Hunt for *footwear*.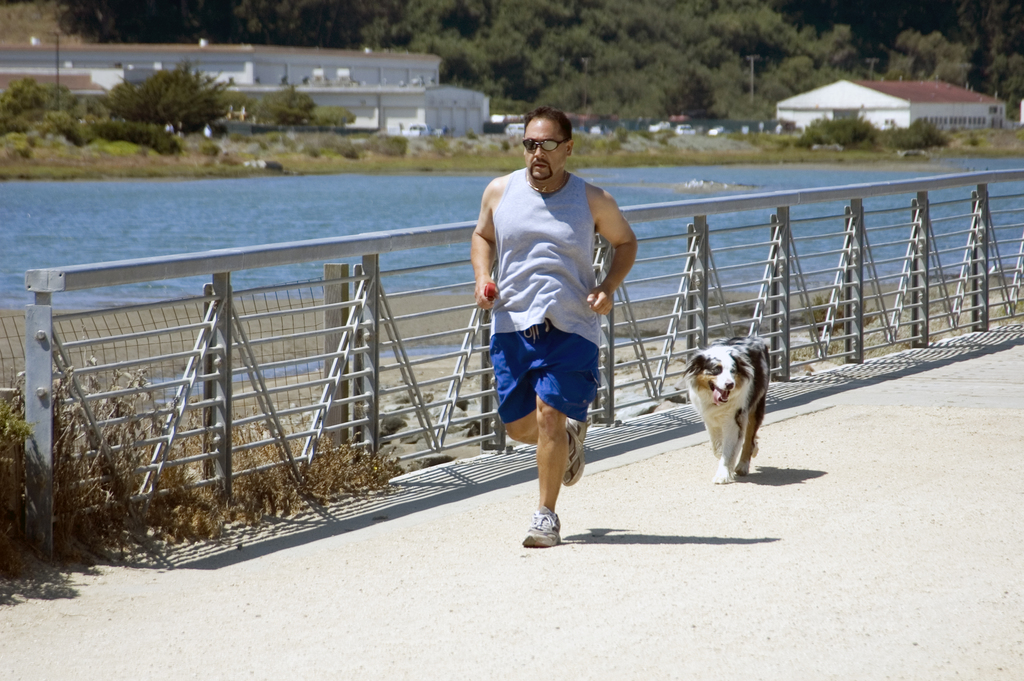
Hunted down at (x1=560, y1=413, x2=589, y2=485).
